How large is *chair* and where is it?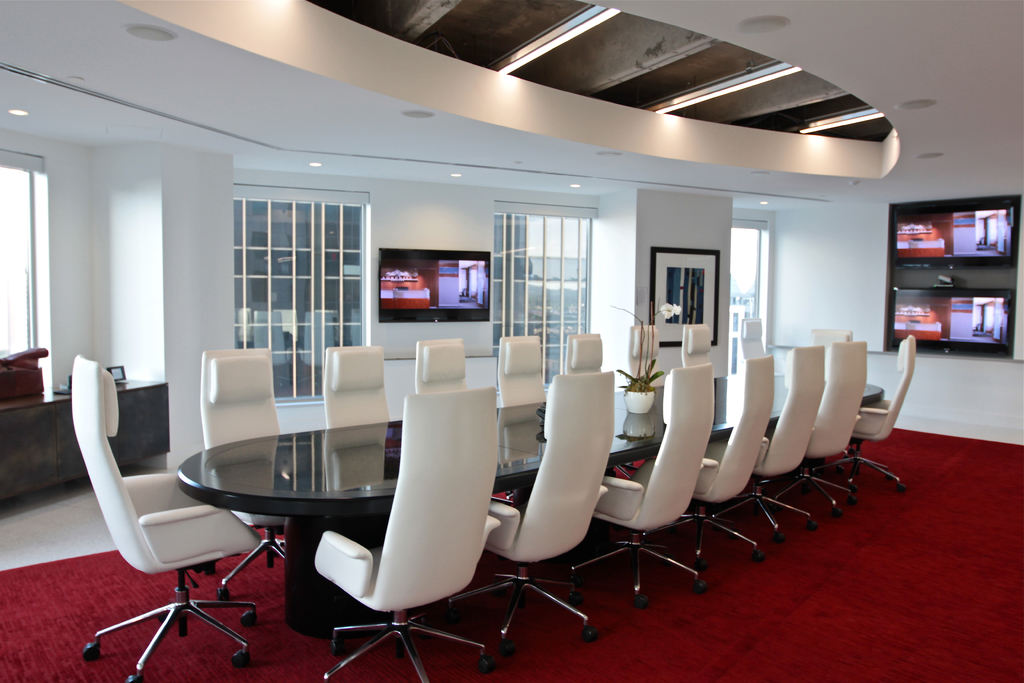
Bounding box: locate(735, 315, 764, 368).
